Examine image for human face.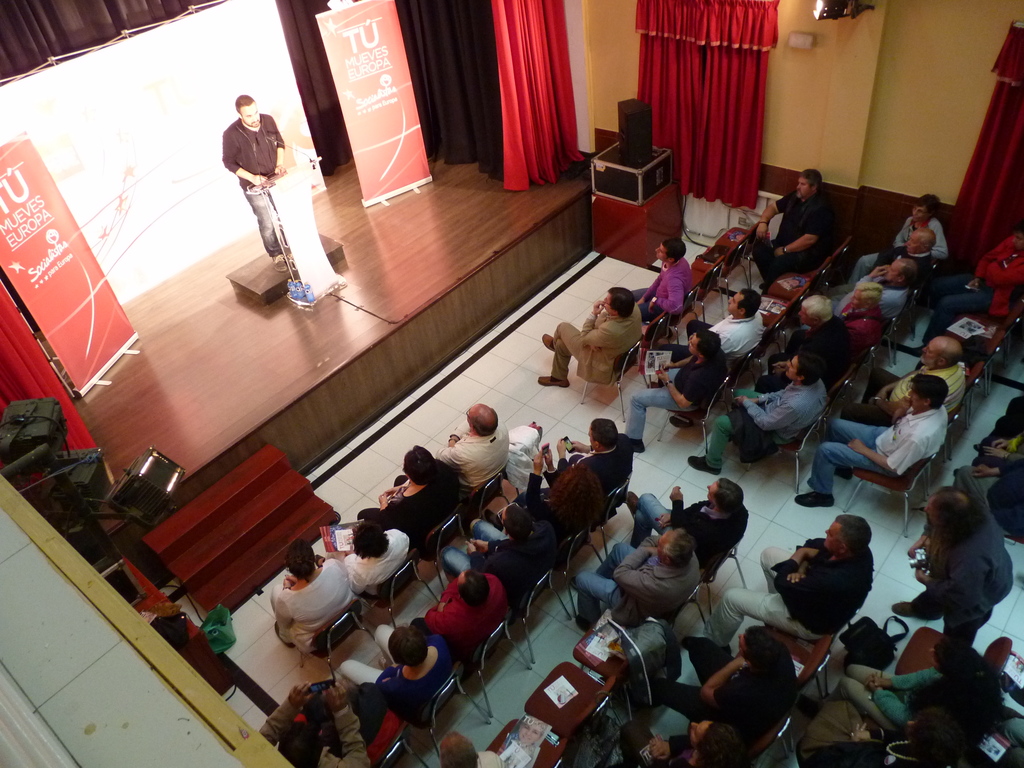
Examination result: bbox(883, 262, 898, 284).
